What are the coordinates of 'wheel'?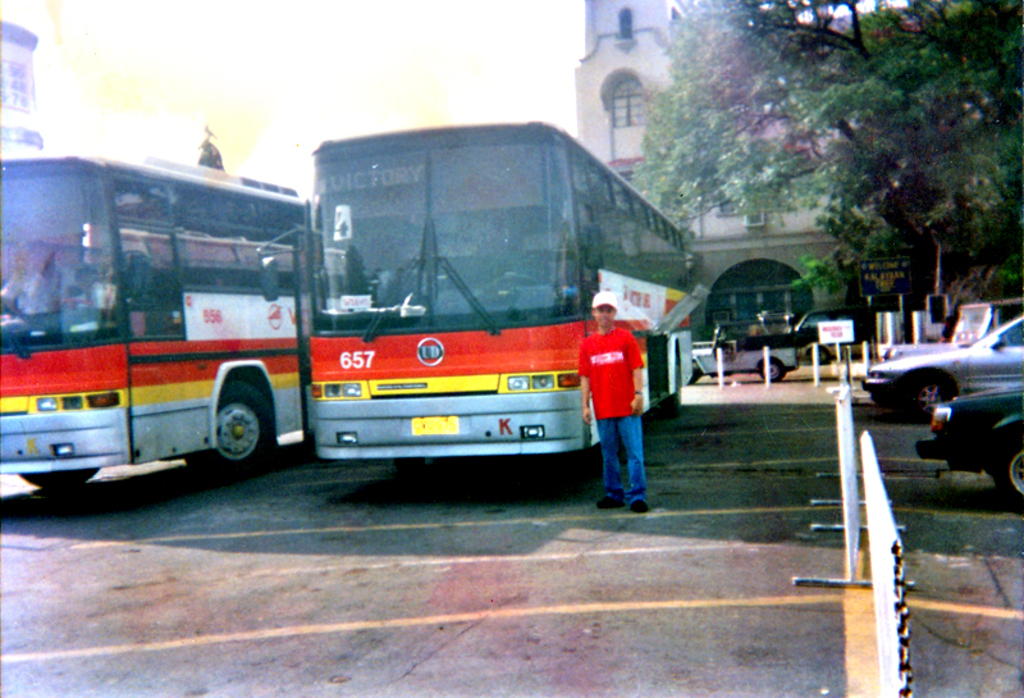
x1=22 y1=465 x2=99 y2=487.
